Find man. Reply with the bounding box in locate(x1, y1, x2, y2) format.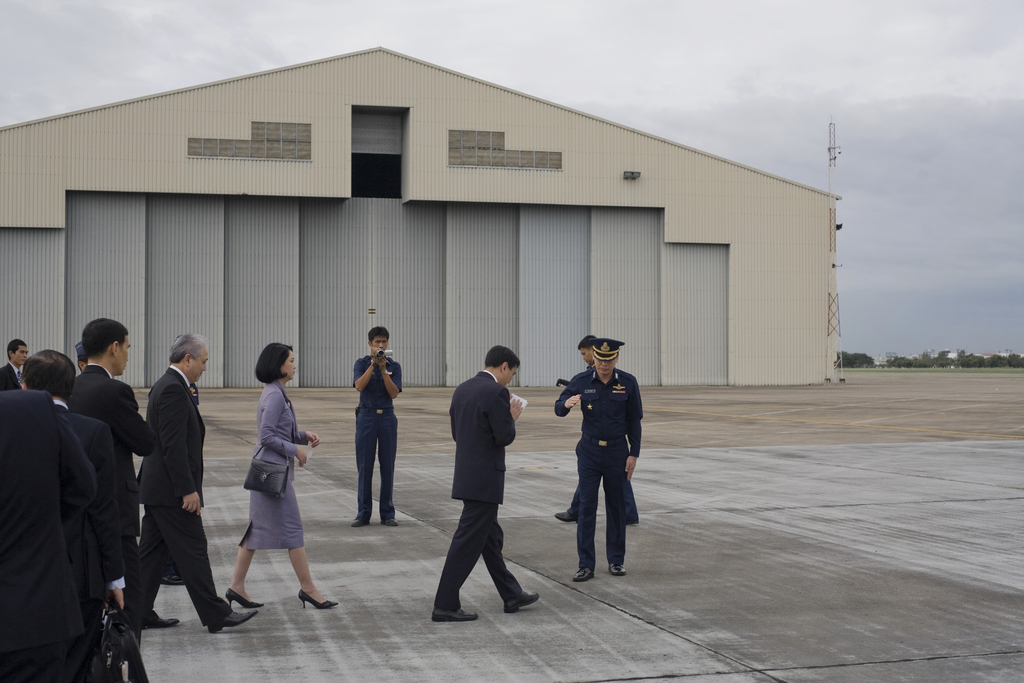
locate(430, 342, 545, 621).
